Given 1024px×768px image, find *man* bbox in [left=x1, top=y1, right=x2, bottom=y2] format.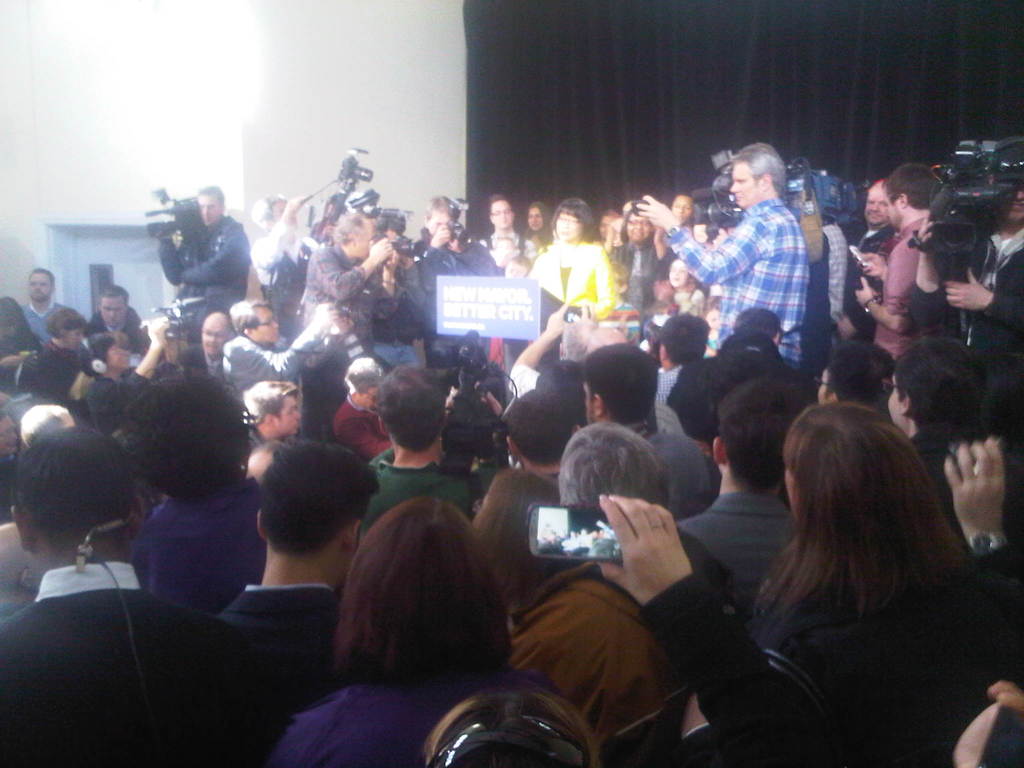
[left=678, top=331, right=786, bottom=442].
